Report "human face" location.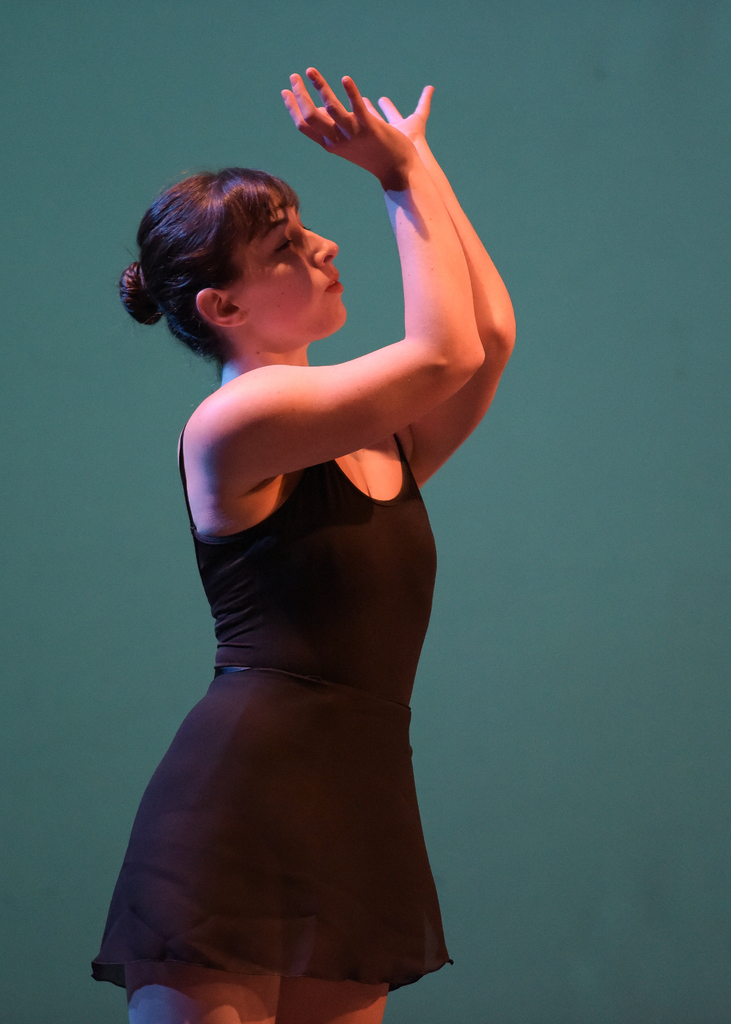
Report: 228 207 347 337.
